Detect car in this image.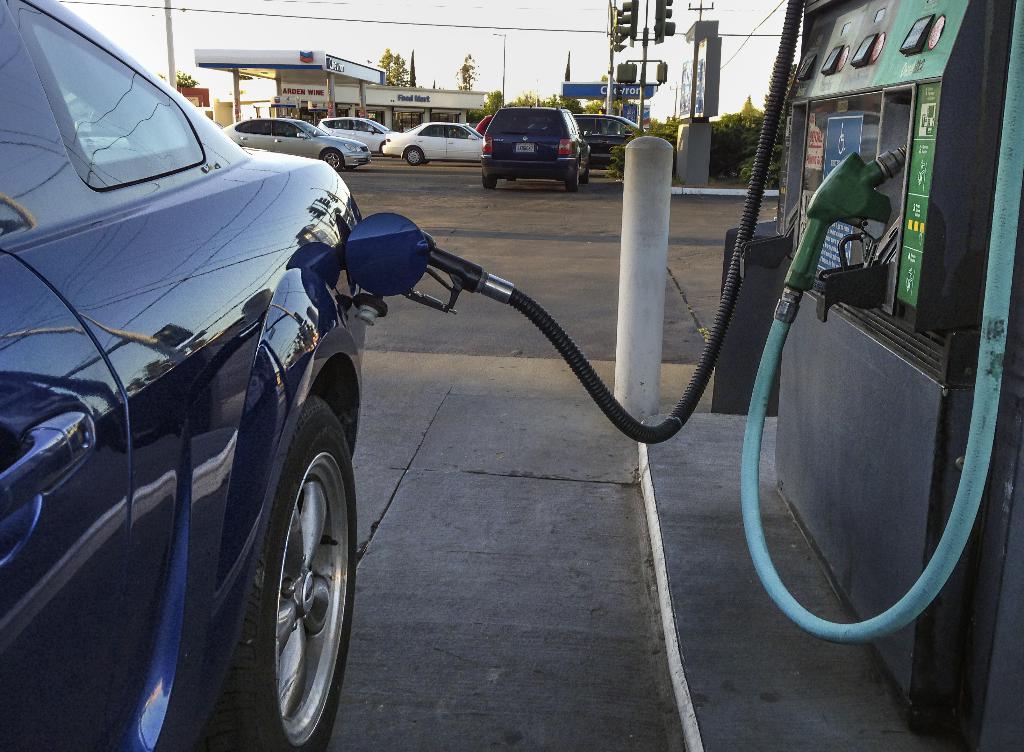
Detection: [left=0, top=0, right=430, bottom=751].
